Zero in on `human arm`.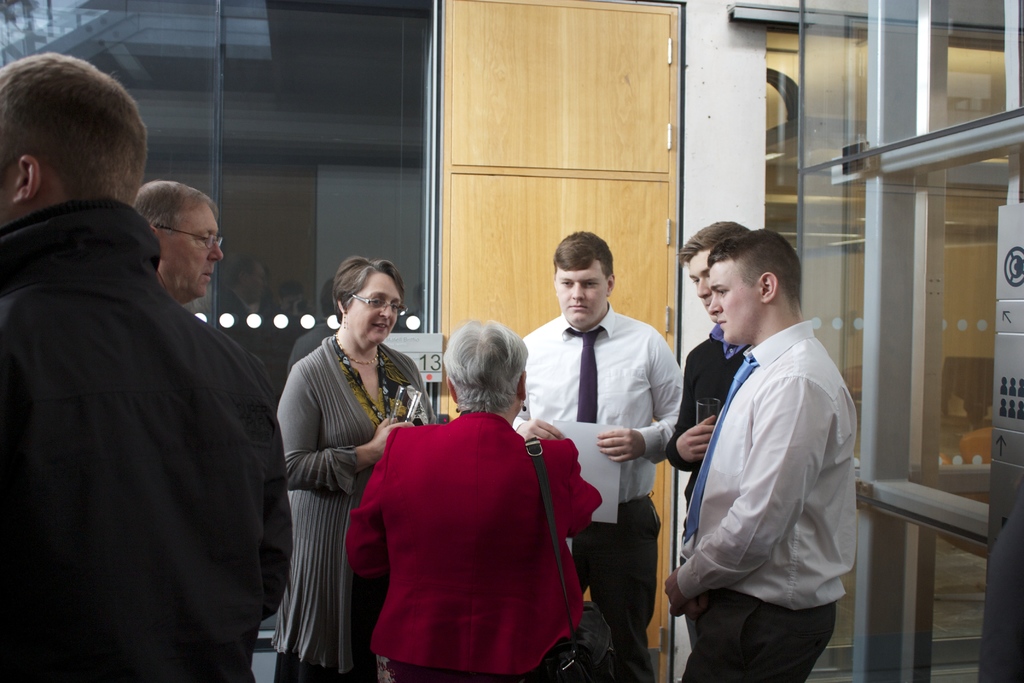
Zeroed in: <region>253, 363, 296, 628</region>.
